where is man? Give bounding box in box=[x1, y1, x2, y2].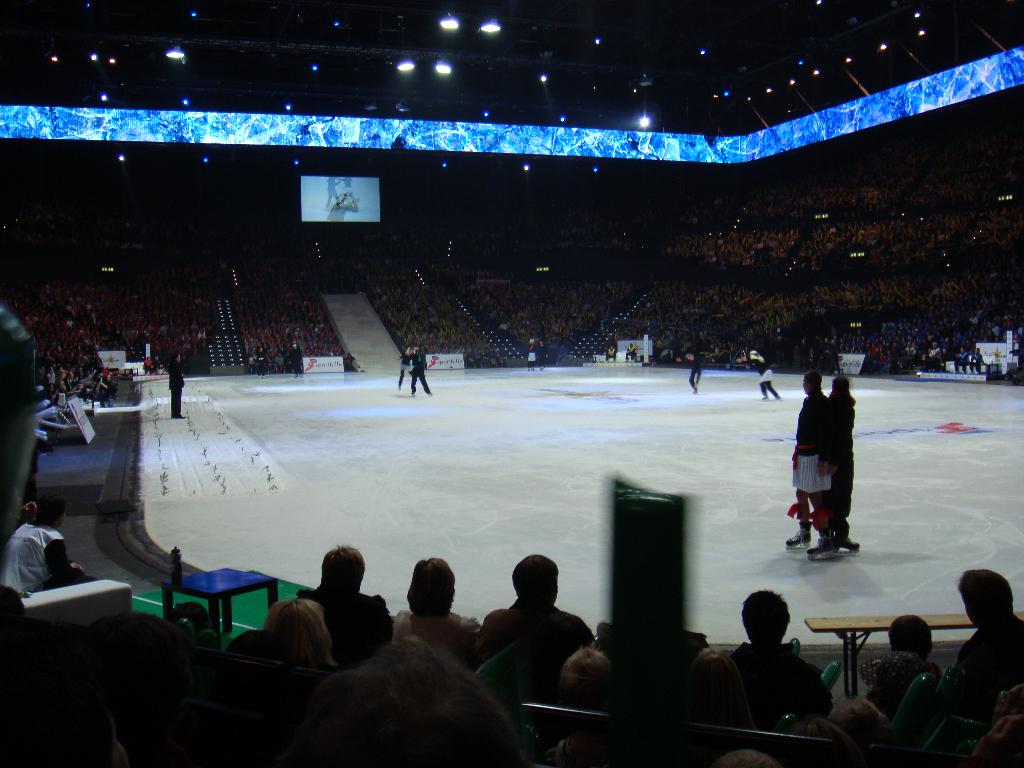
box=[628, 342, 639, 360].
